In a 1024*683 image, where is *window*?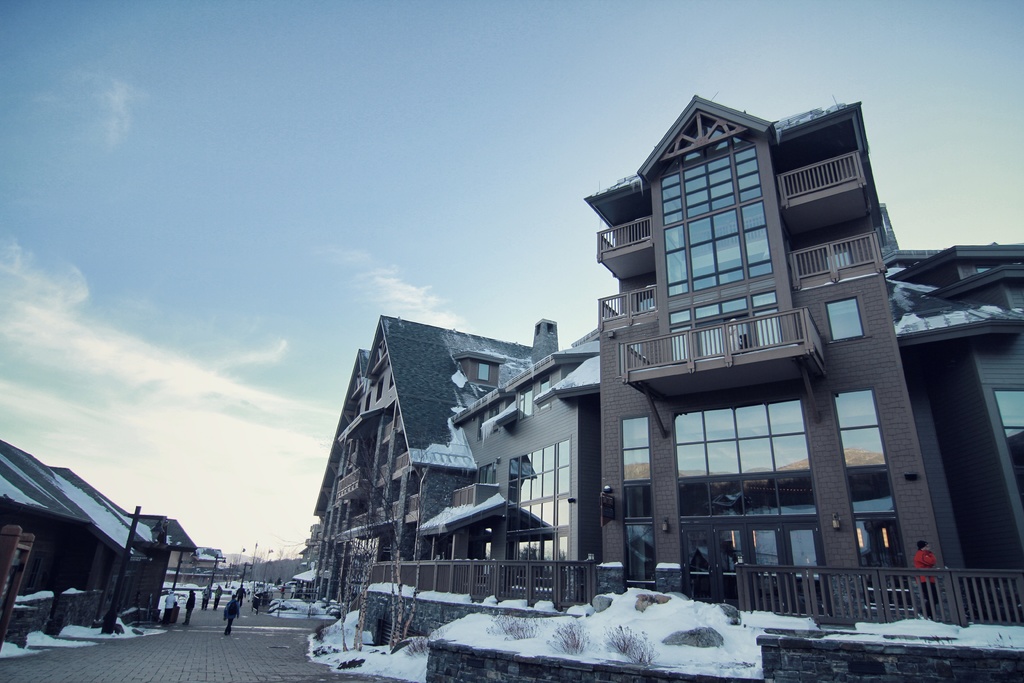
box(829, 390, 896, 516).
